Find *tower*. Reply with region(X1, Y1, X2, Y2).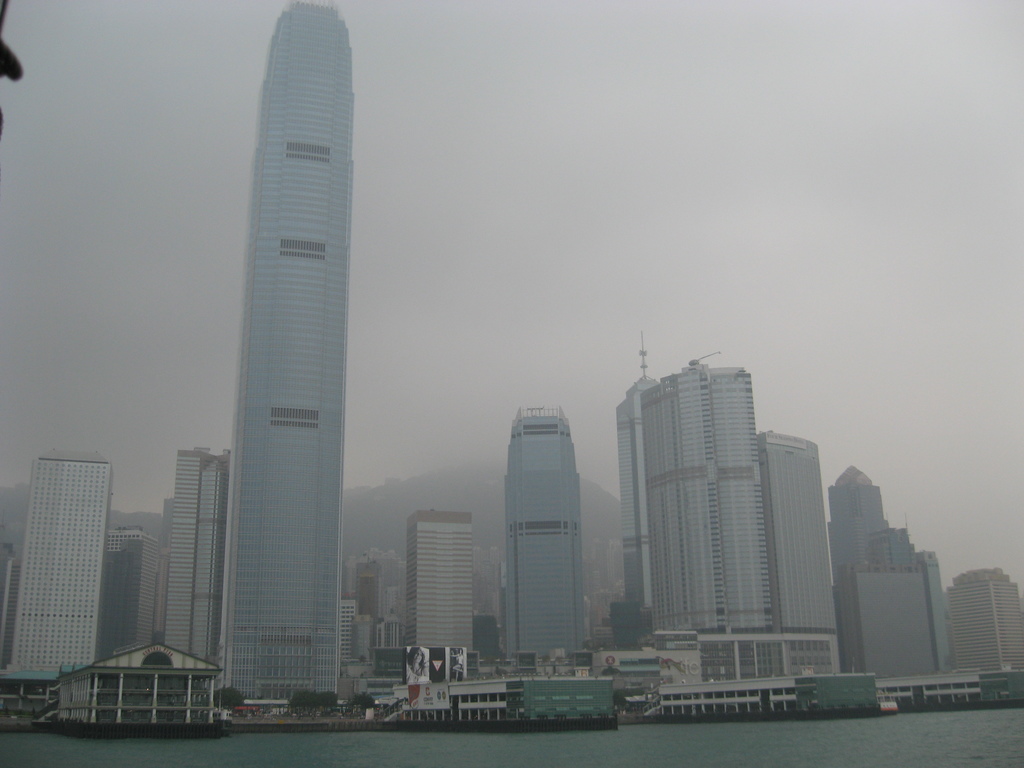
region(826, 460, 899, 666).
